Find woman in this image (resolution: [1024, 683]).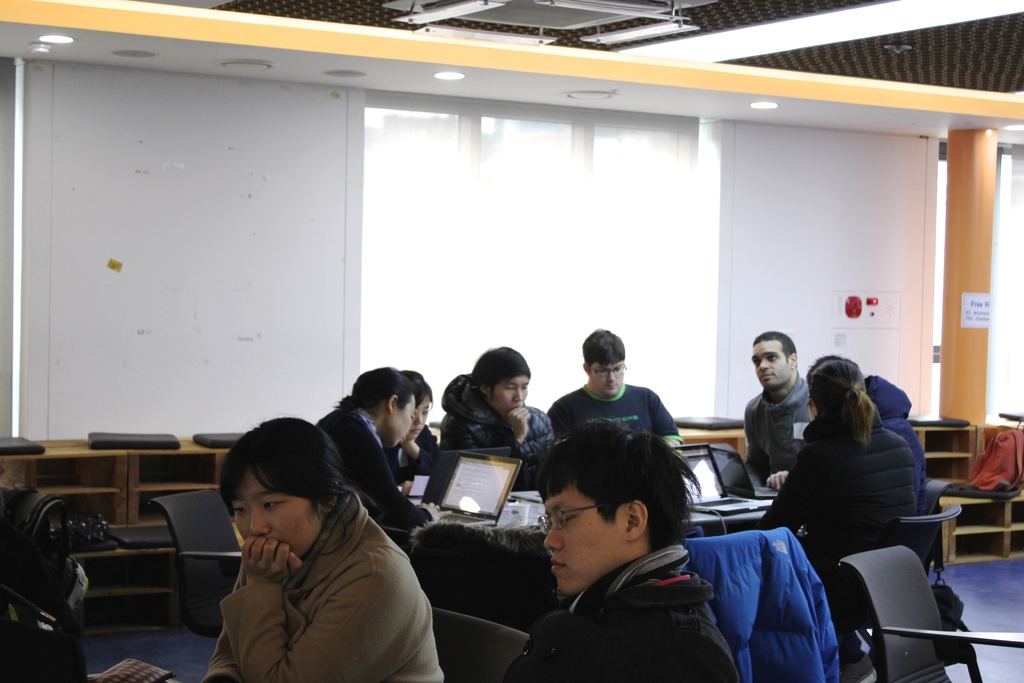
pyautogui.locateOnScreen(384, 368, 445, 482).
